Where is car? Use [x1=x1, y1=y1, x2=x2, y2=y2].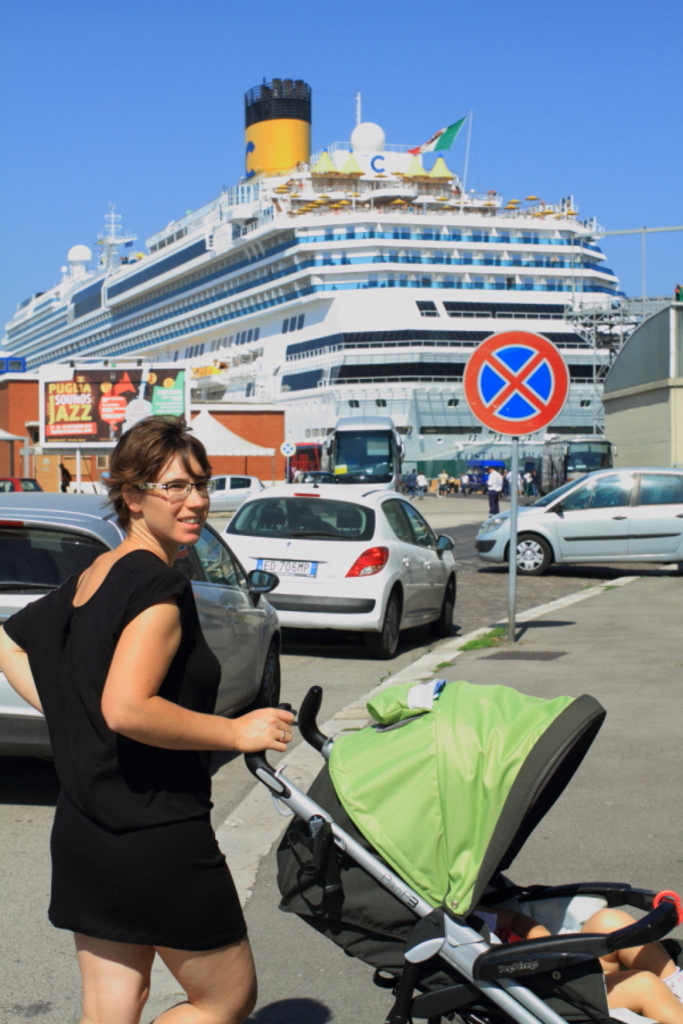
[x1=224, y1=484, x2=454, y2=651].
